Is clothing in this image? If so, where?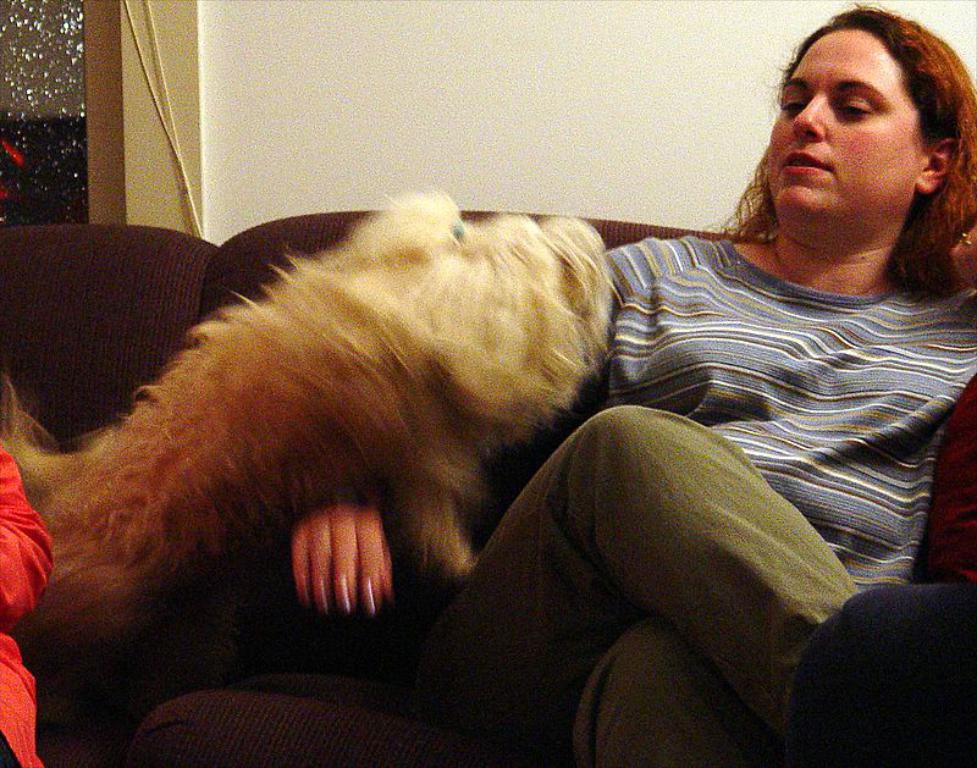
Yes, at (0,444,44,767).
